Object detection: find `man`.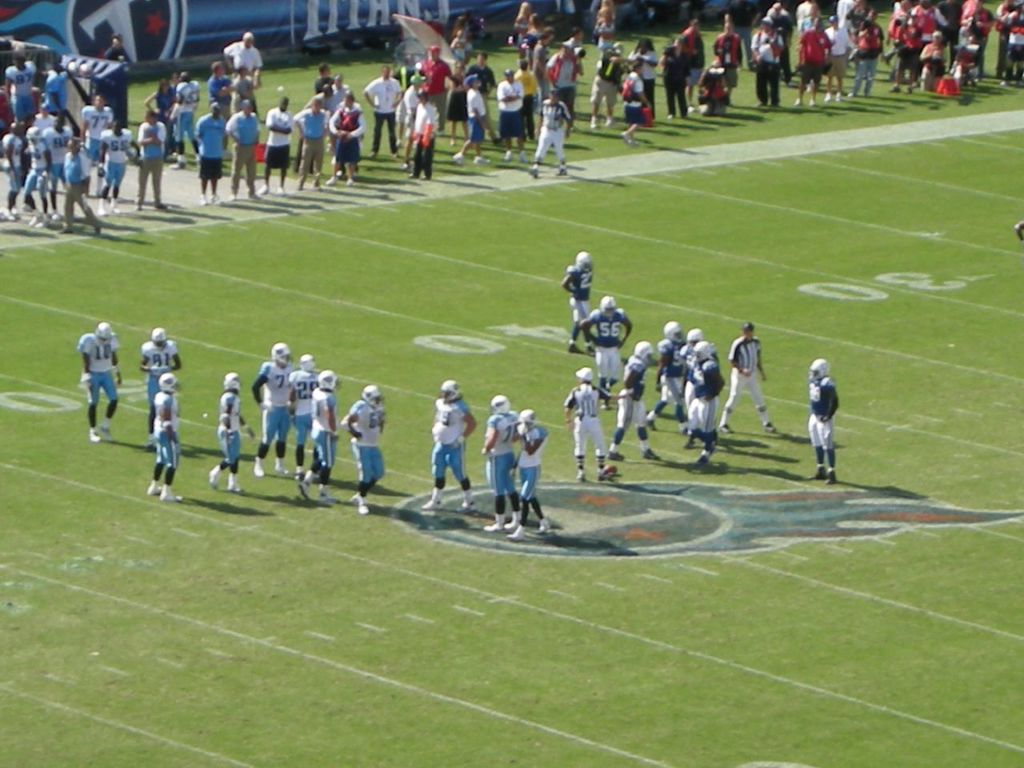
bbox=[686, 338, 721, 475].
